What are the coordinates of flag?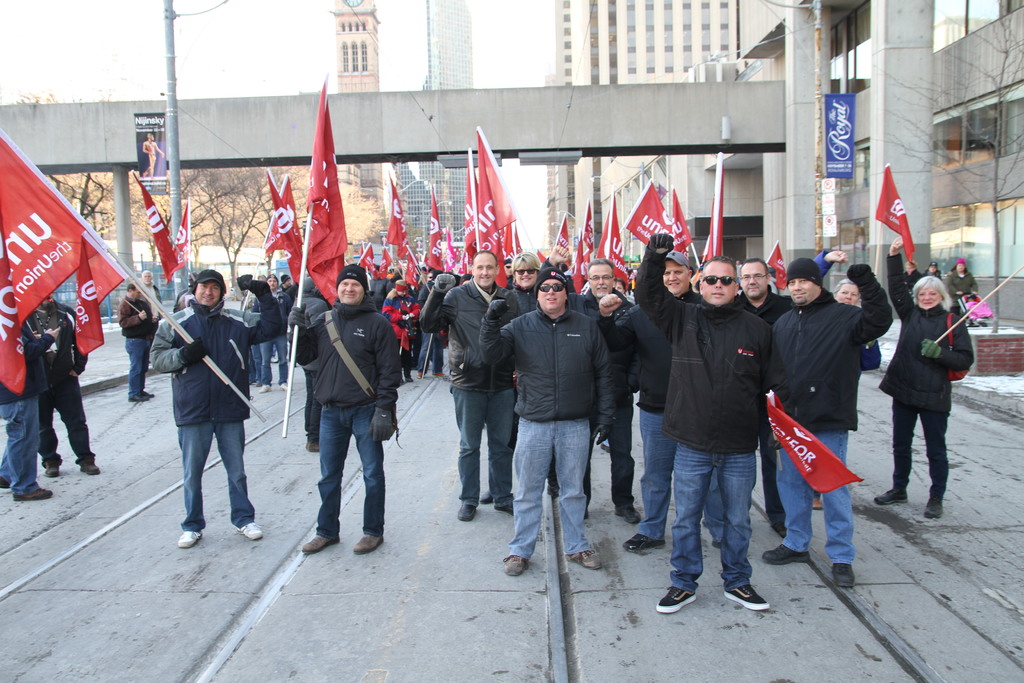
pyautogui.locateOnScreen(352, 248, 378, 276).
